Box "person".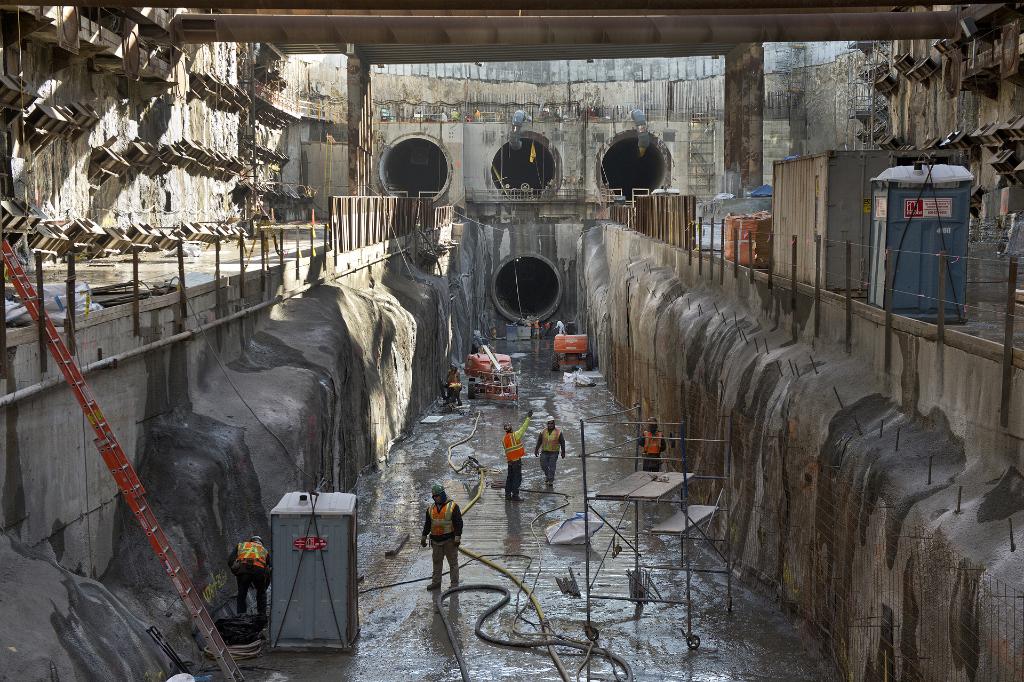
x1=500, y1=410, x2=532, y2=505.
